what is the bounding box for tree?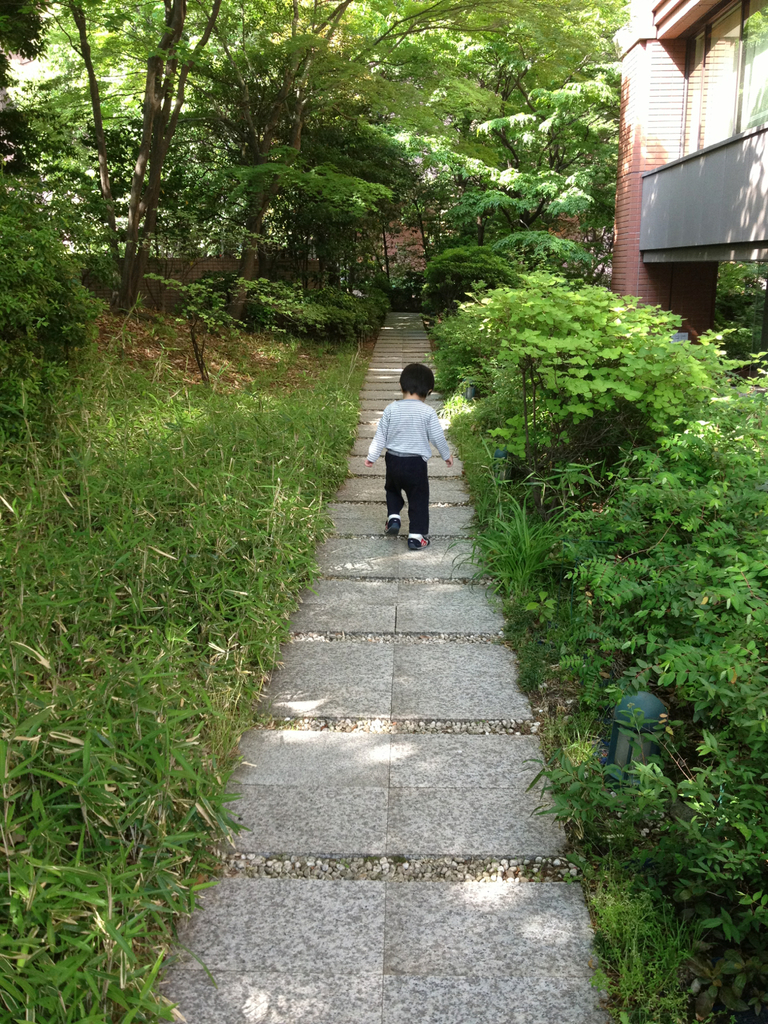
<bbox>177, 0, 625, 300</bbox>.
